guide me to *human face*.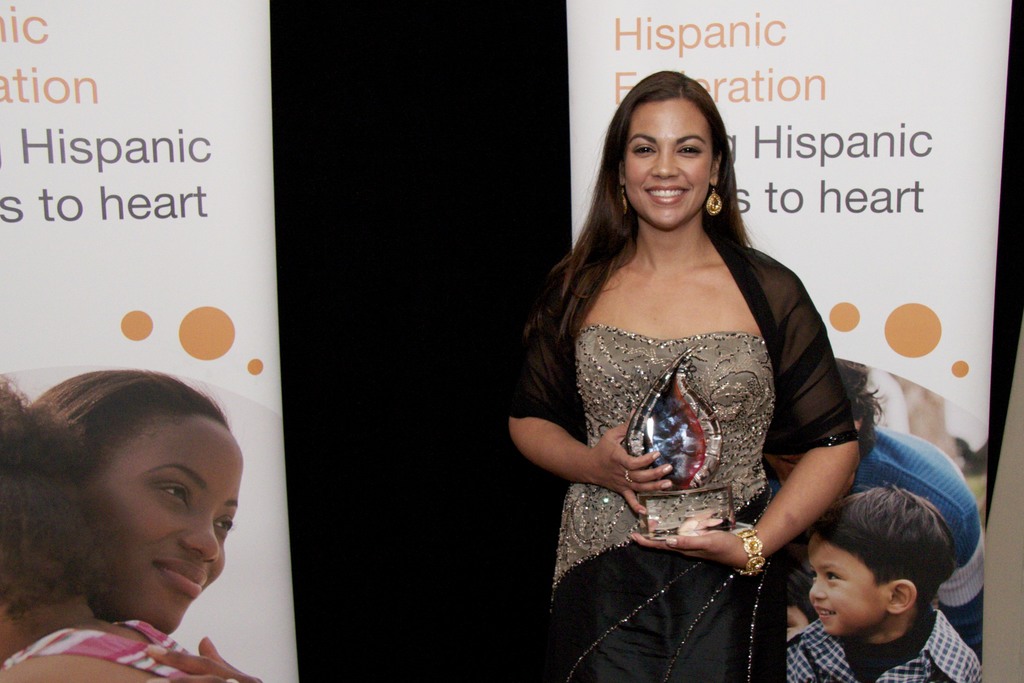
Guidance: bbox(806, 539, 885, 635).
